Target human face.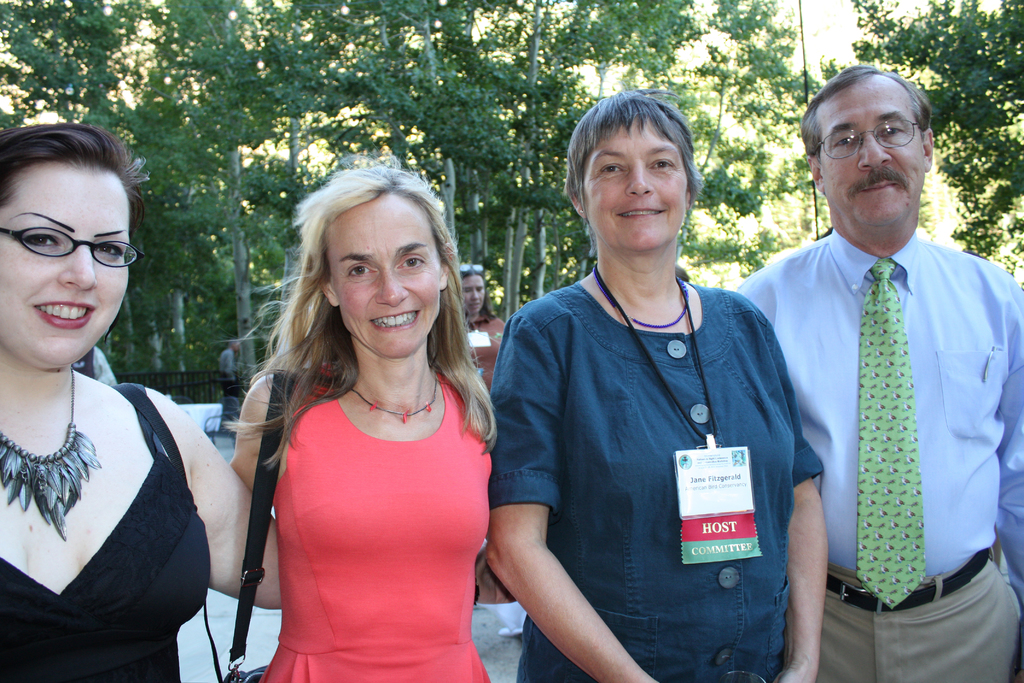
Target region: rect(824, 78, 925, 229).
